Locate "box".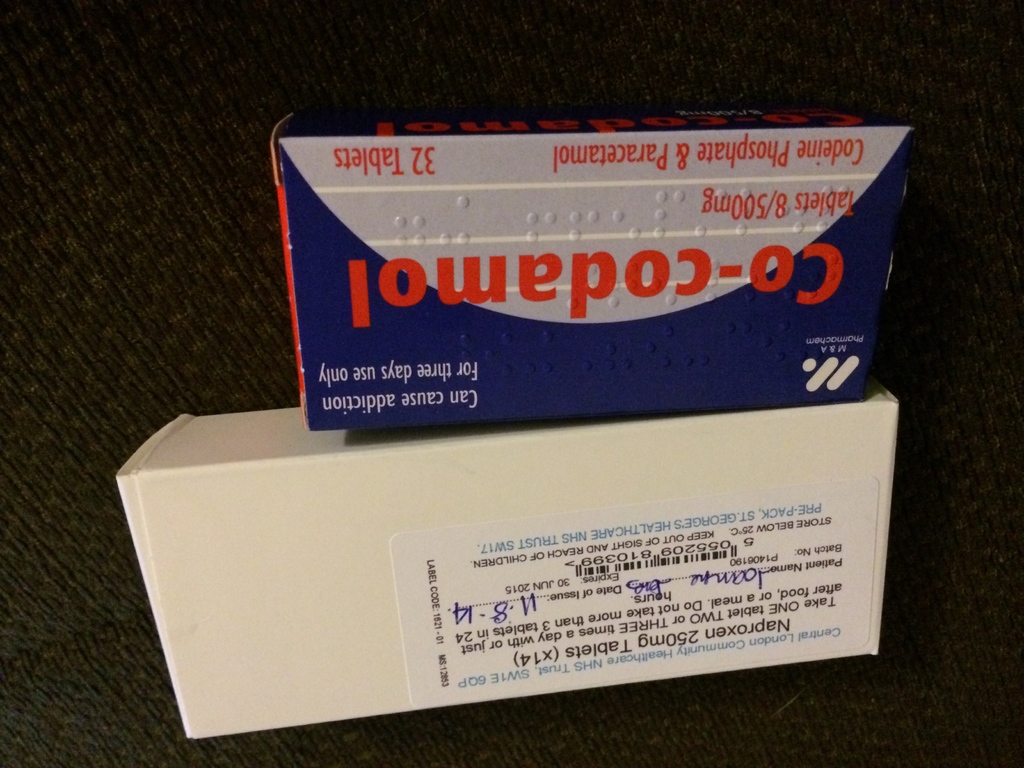
Bounding box: BBox(113, 385, 900, 740).
